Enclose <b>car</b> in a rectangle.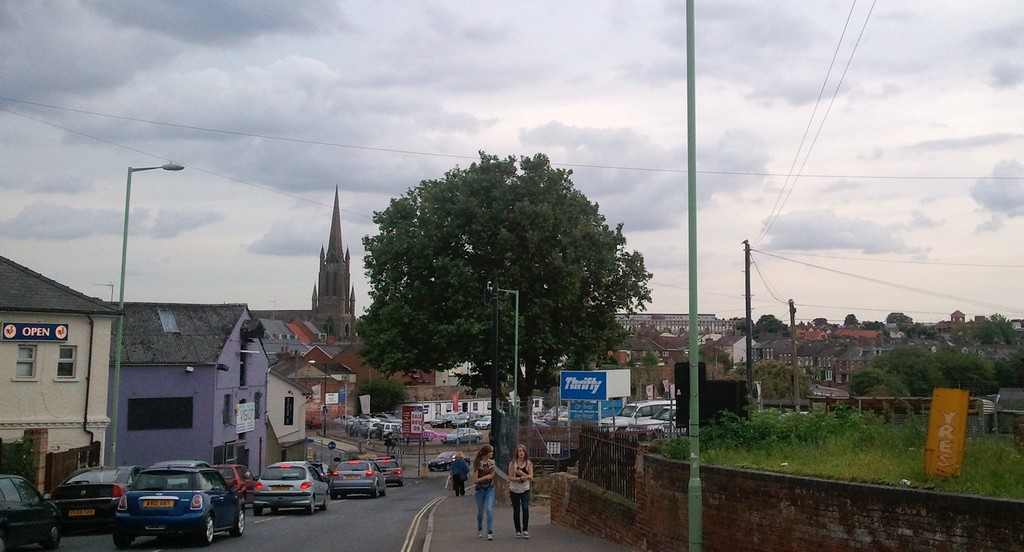
<box>246,454,337,517</box>.
